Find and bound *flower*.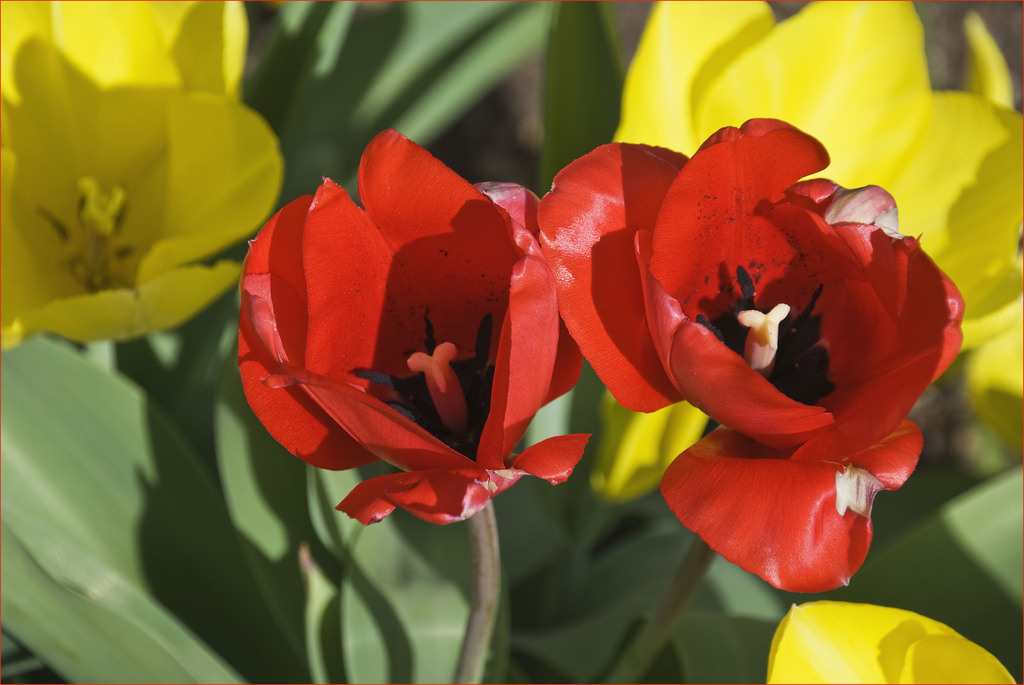
Bound: l=768, t=604, r=1014, b=684.
